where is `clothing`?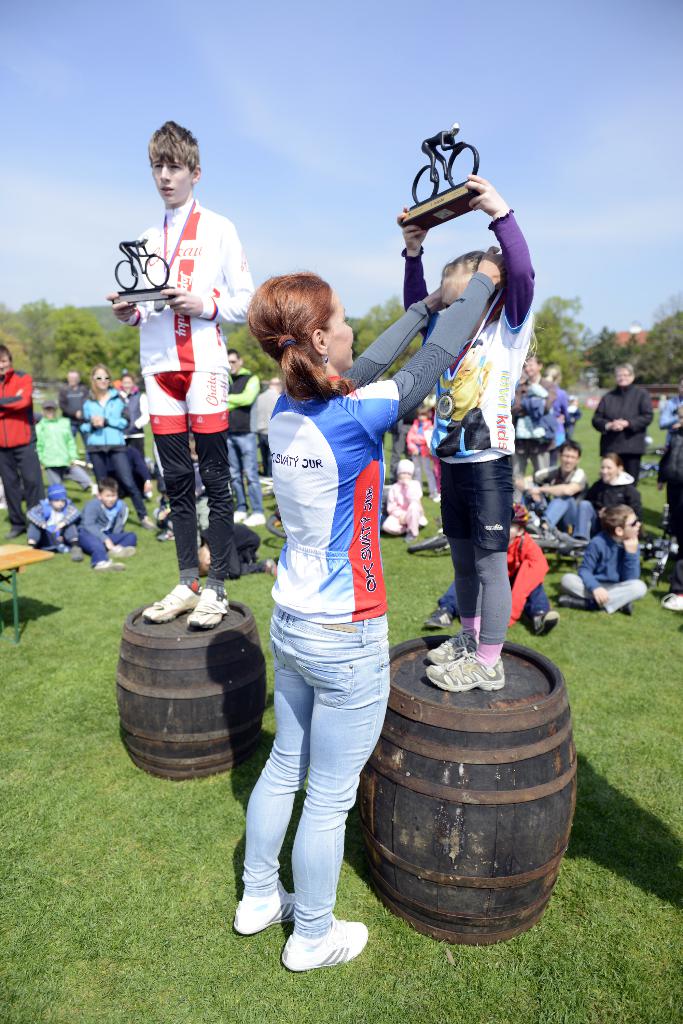
(x1=123, y1=387, x2=147, y2=490).
